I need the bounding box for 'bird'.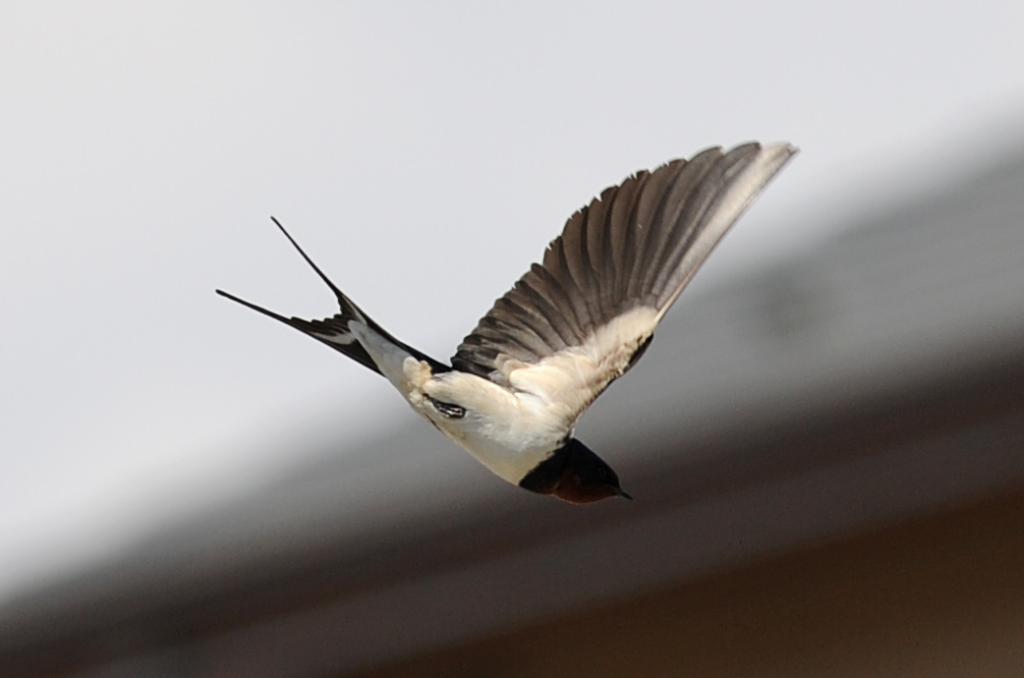
Here it is: bbox=[203, 149, 784, 517].
